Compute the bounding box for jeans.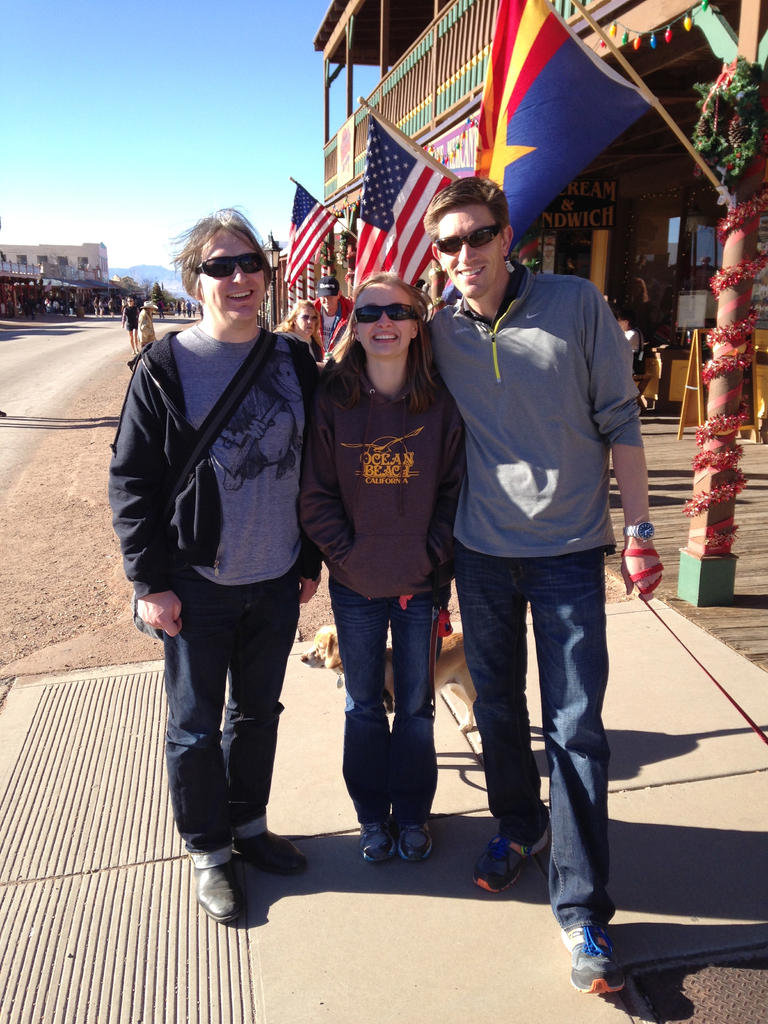
{"left": 452, "top": 538, "right": 617, "bottom": 928}.
